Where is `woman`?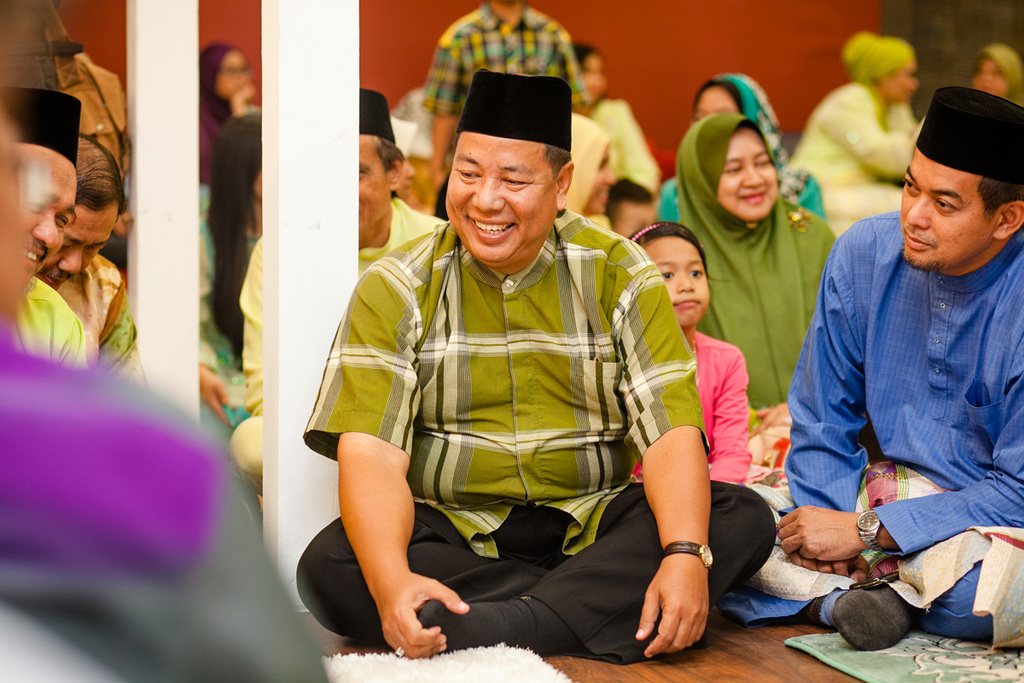
select_region(563, 111, 613, 233).
